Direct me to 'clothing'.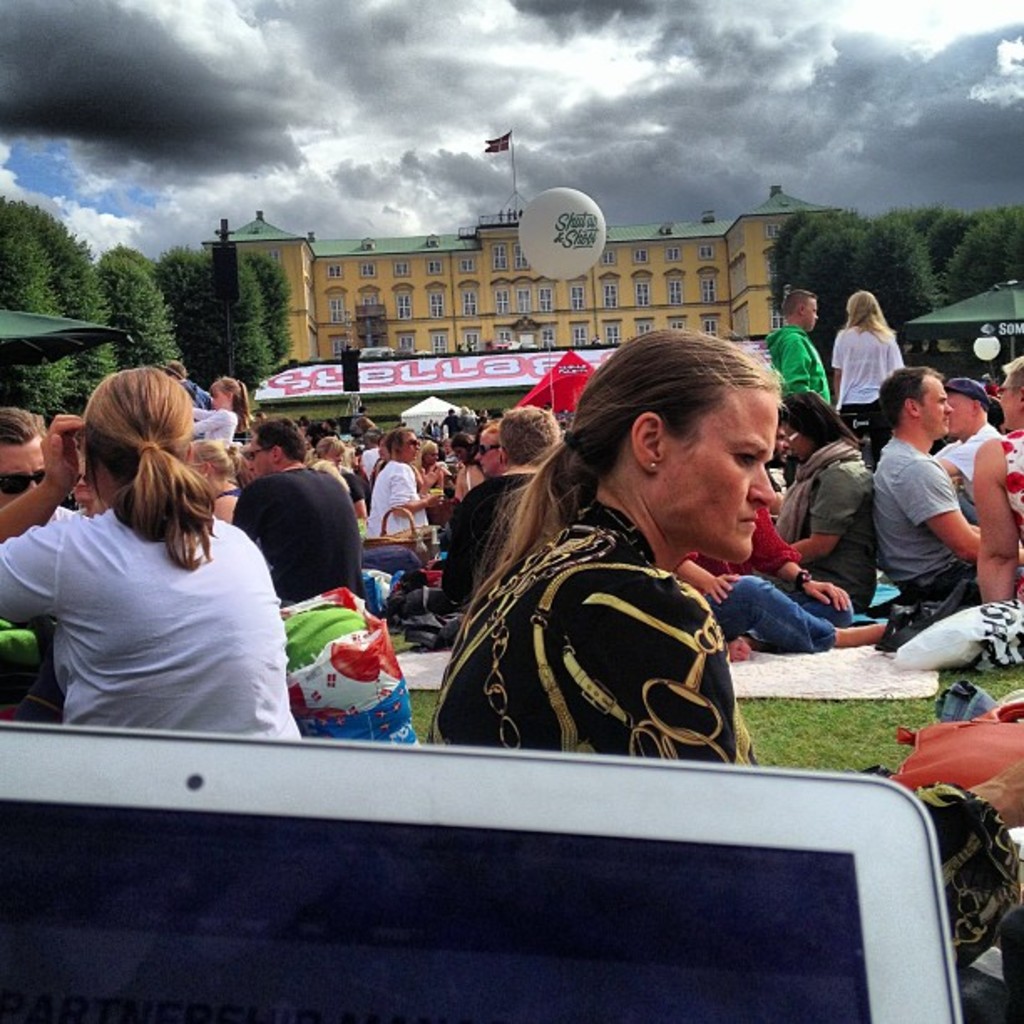
Direction: x1=872, y1=438, x2=994, y2=602.
